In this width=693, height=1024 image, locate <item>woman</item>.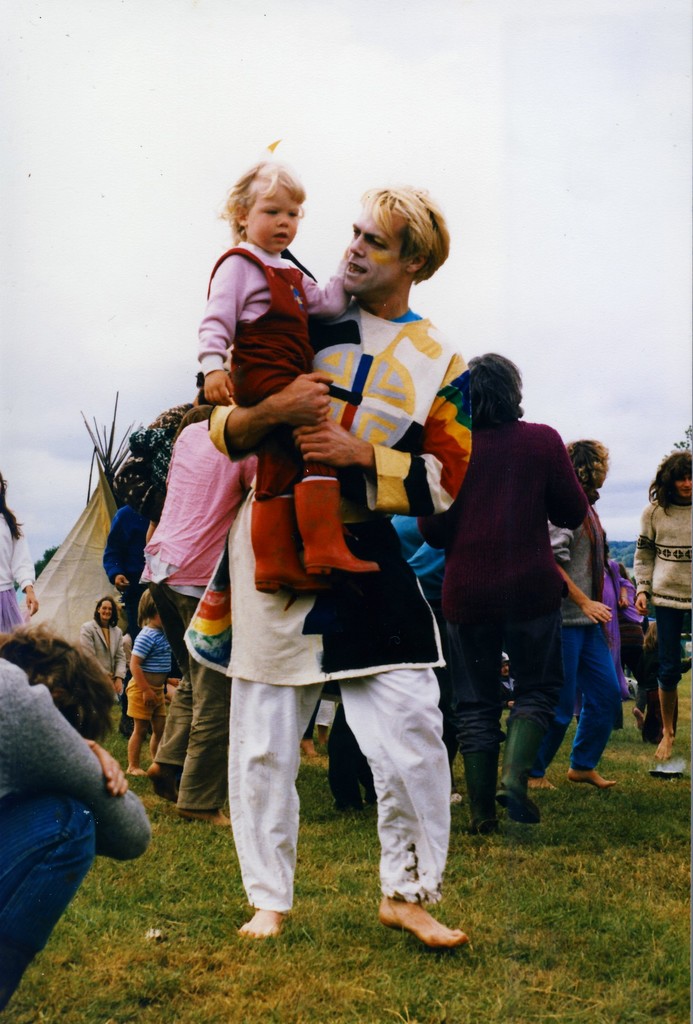
Bounding box: (540, 439, 615, 794).
